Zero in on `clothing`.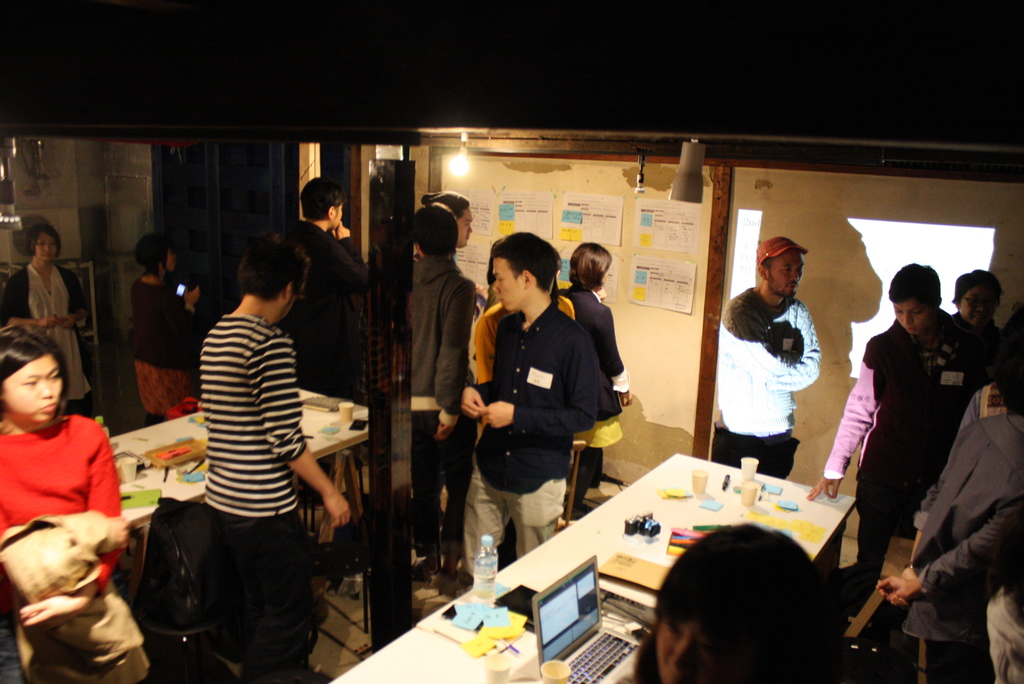
Zeroed in: {"x1": 198, "y1": 307, "x2": 328, "y2": 683}.
